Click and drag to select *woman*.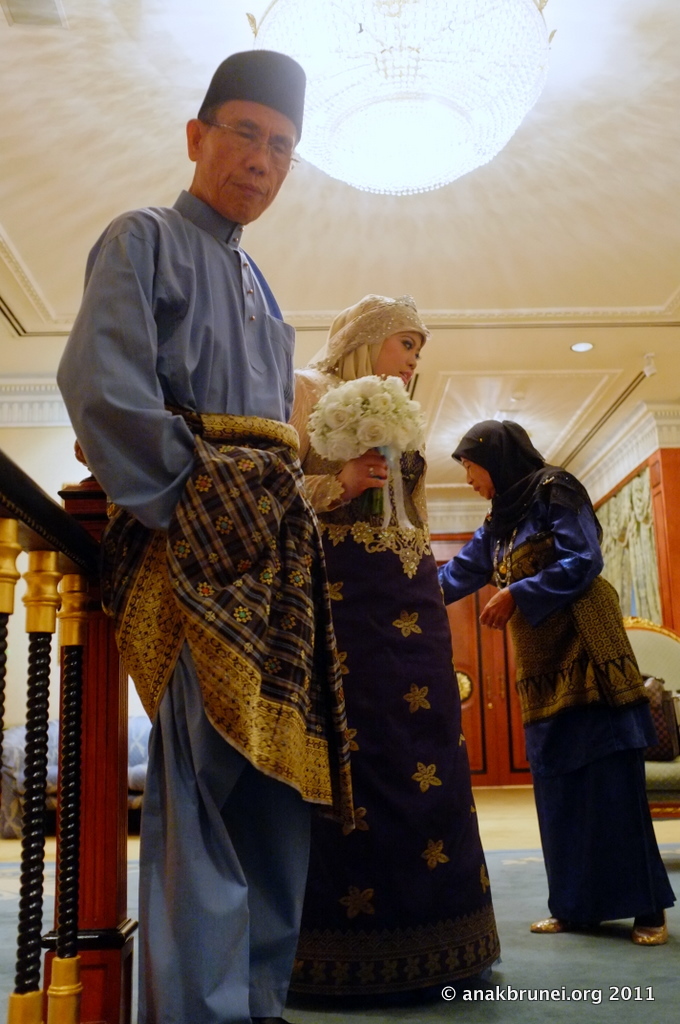
Selection: <bbox>310, 313, 487, 1018</bbox>.
